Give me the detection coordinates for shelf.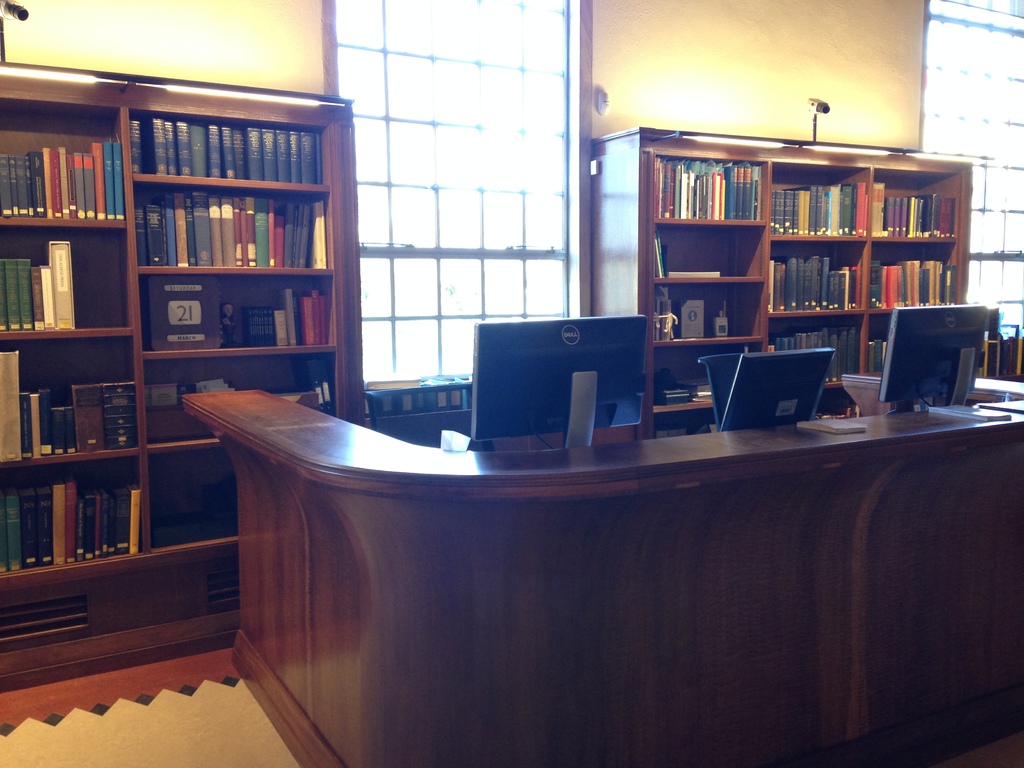
l=769, t=308, r=879, b=388.
